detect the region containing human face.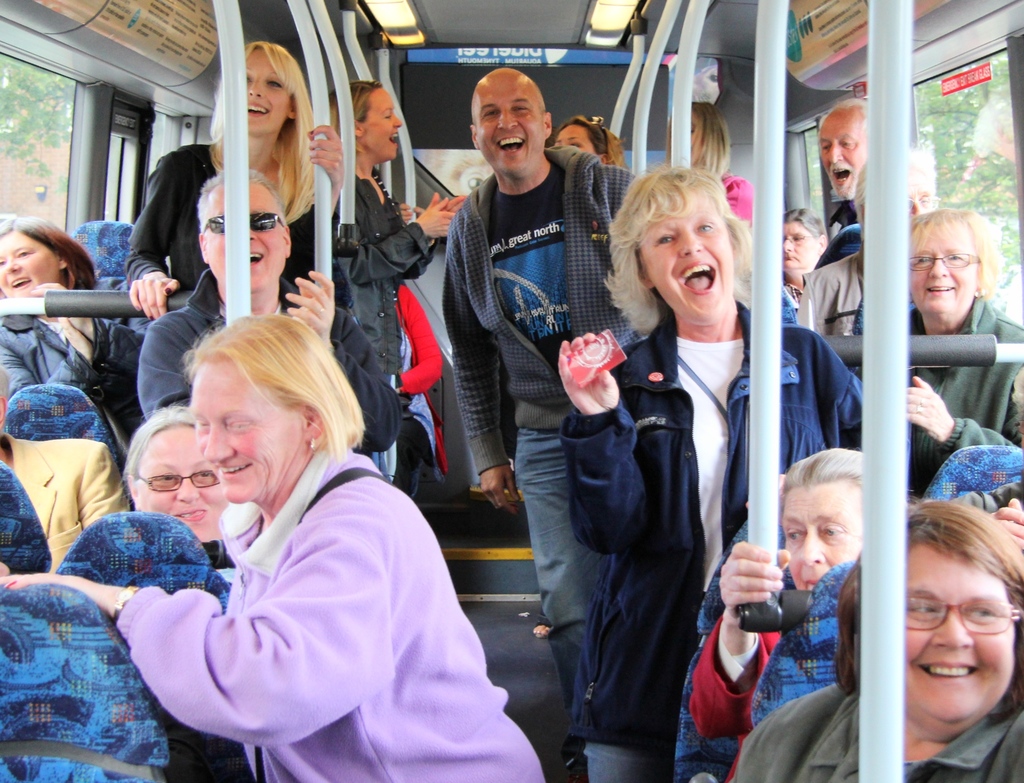
locate(783, 222, 818, 267).
